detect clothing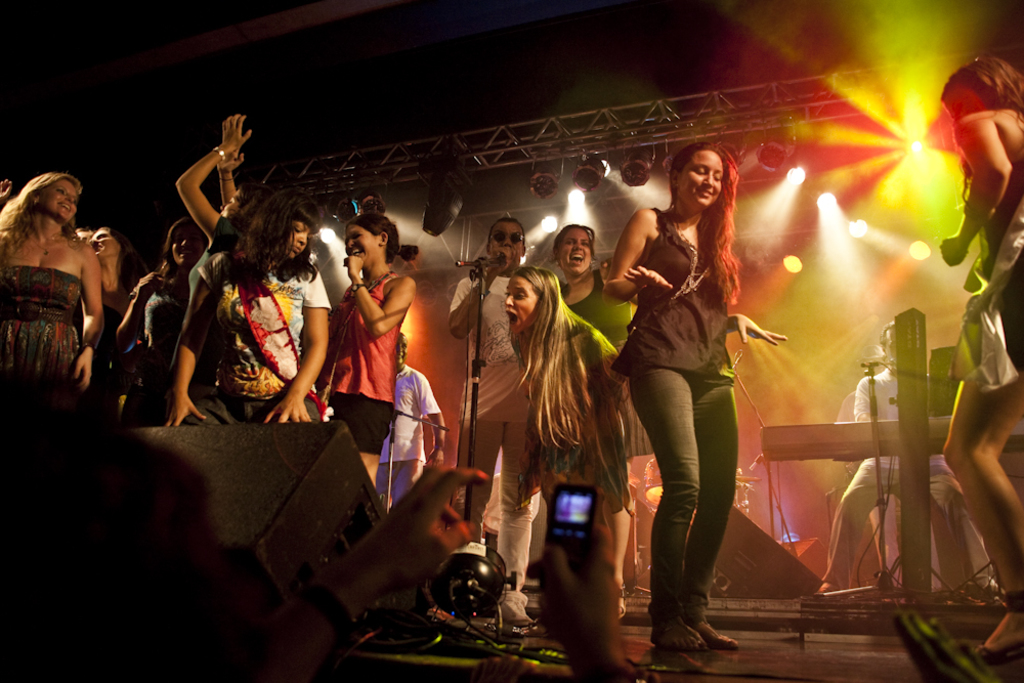
bbox=(0, 264, 86, 477)
